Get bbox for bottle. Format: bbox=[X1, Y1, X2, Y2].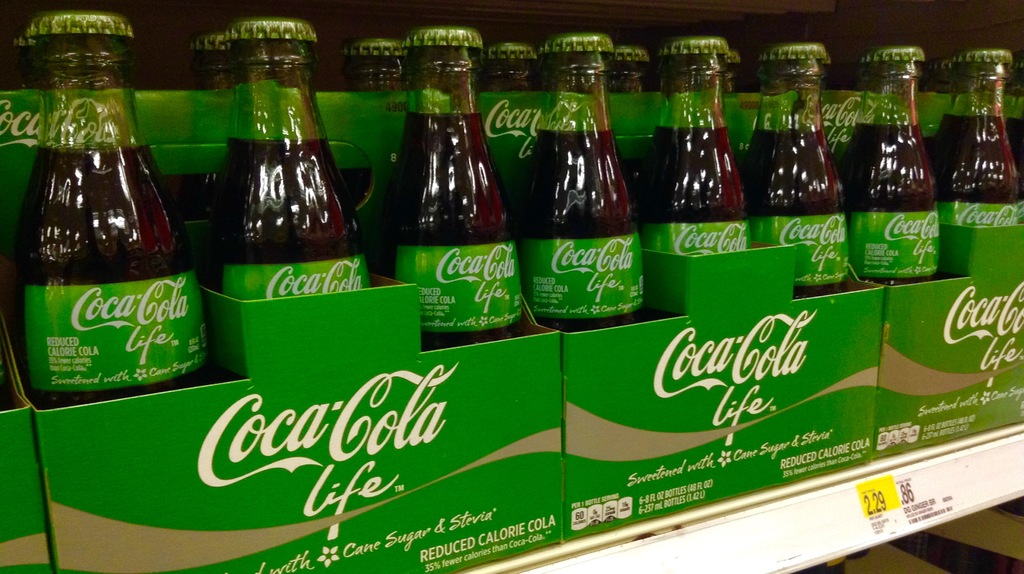
bbox=[489, 37, 541, 85].
